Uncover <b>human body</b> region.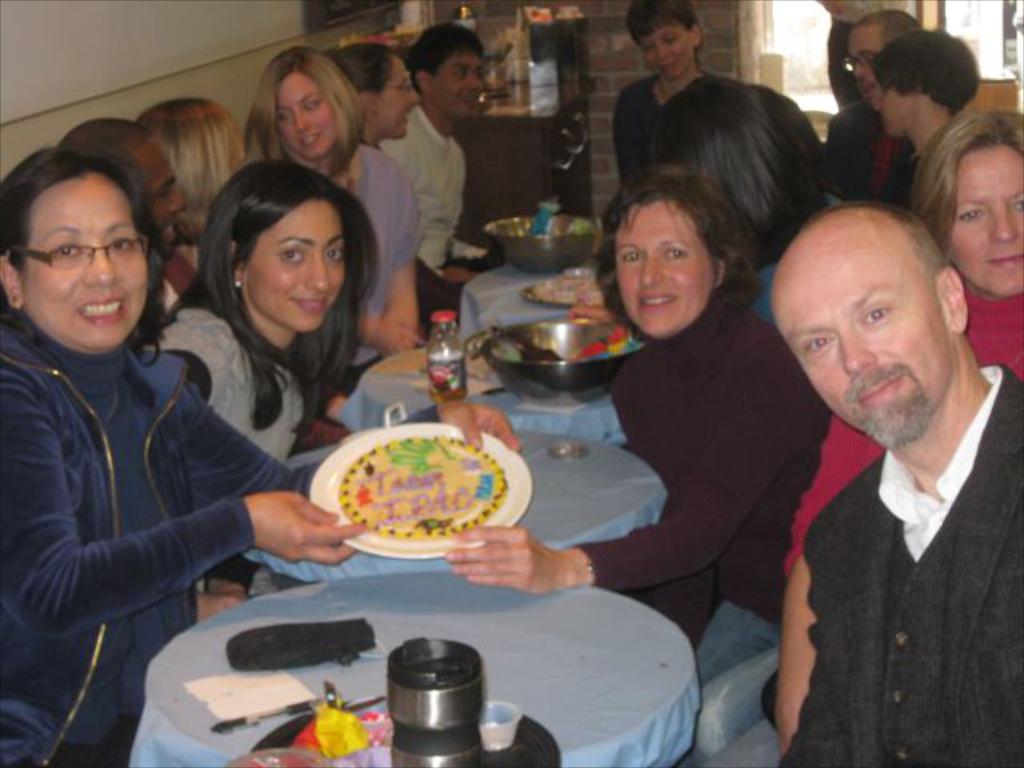
Uncovered: 133 91 270 282.
